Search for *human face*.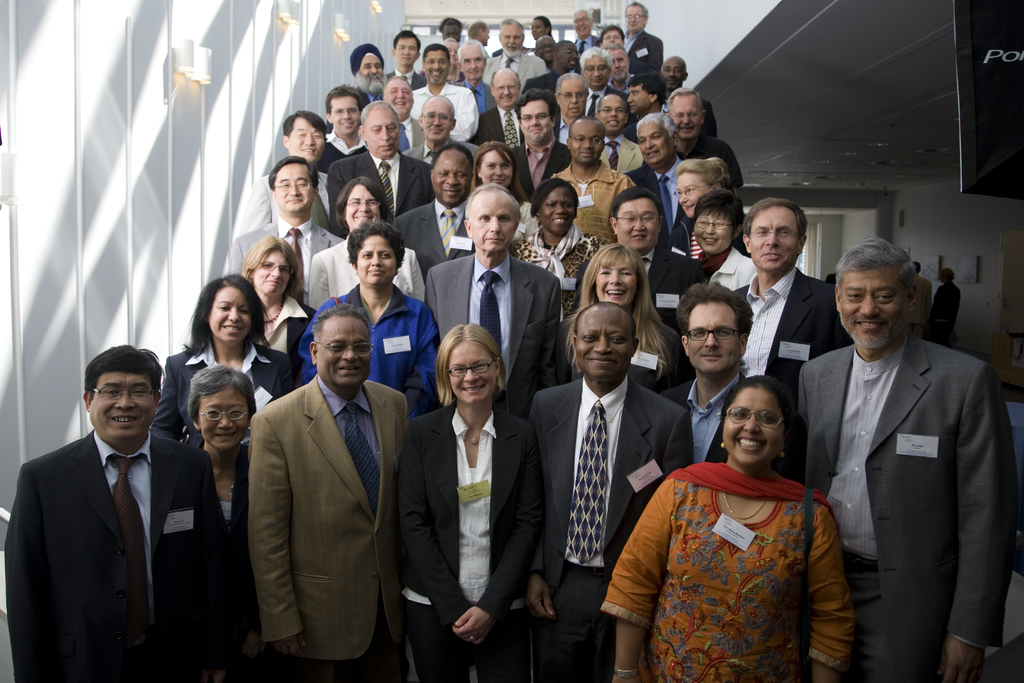
Found at region(755, 212, 797, 268).
